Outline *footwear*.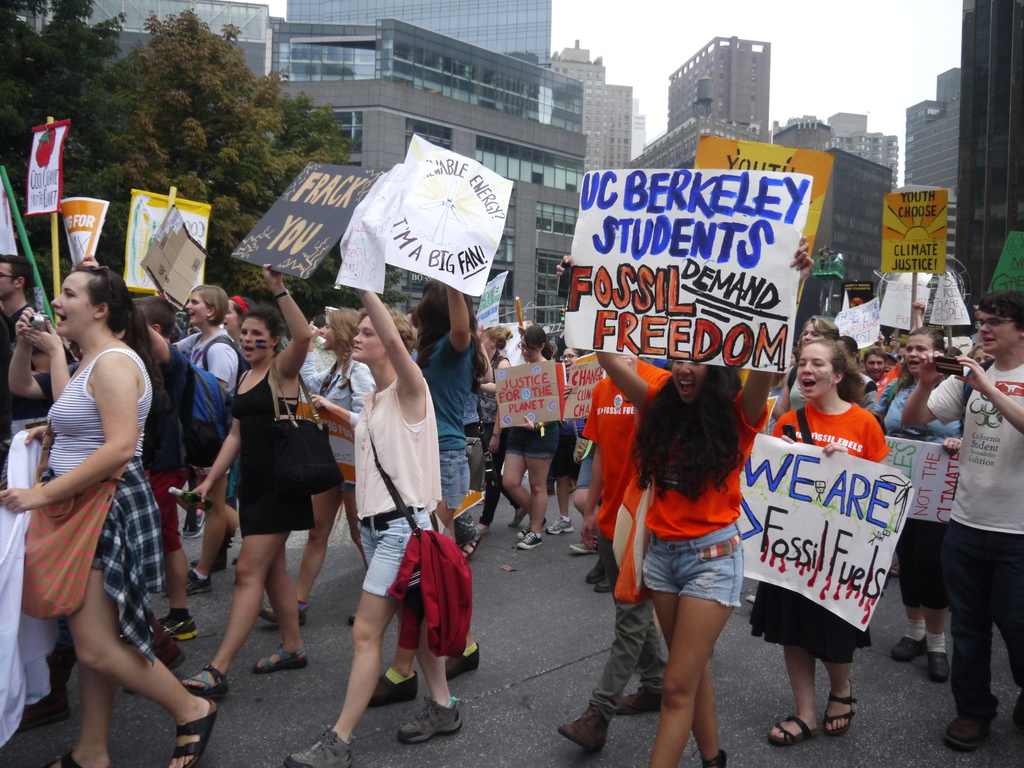
Outline: (945, 703, 988, 746).
